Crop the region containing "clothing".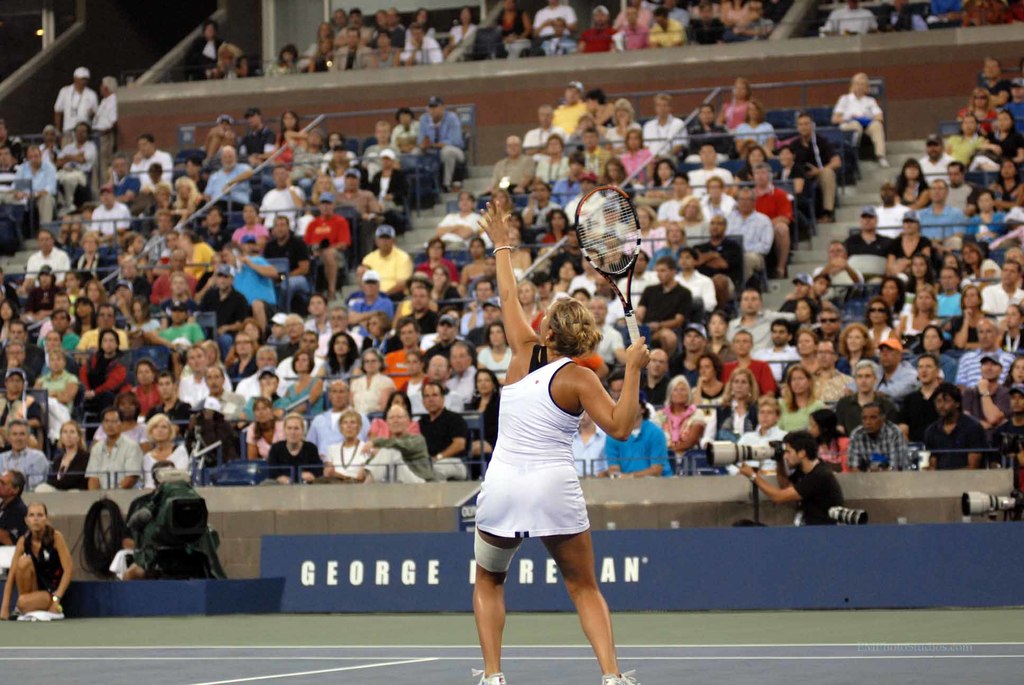
Crop region: left=718, top=100, right=748, bottom=131.
